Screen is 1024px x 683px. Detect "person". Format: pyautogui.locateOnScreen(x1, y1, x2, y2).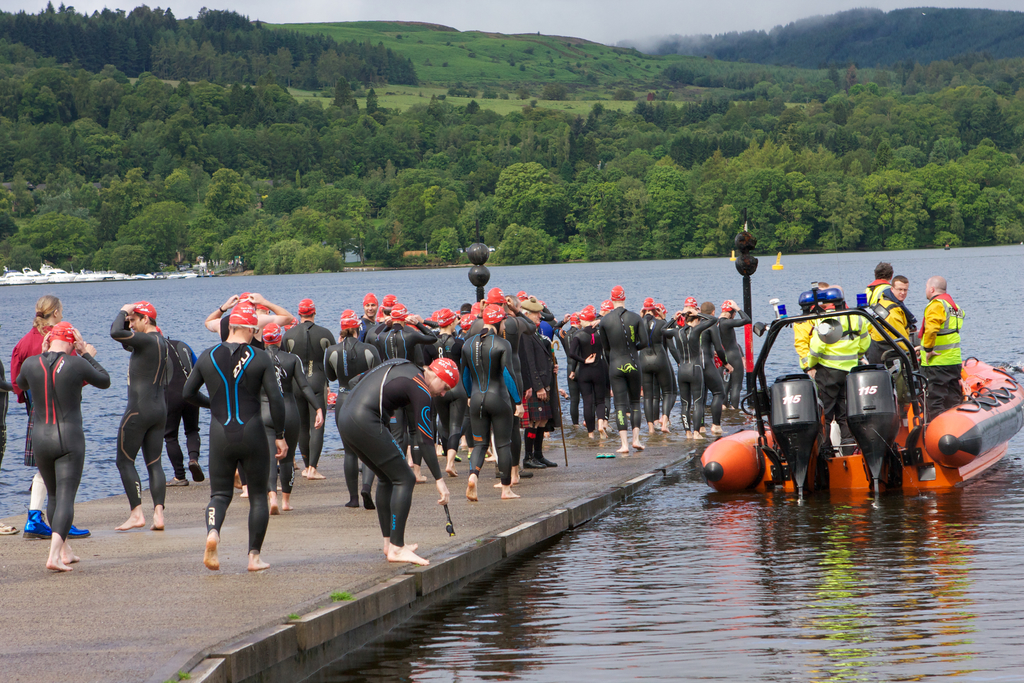
pyautogui.locateOnScreen(372, 300, 432, 481).
